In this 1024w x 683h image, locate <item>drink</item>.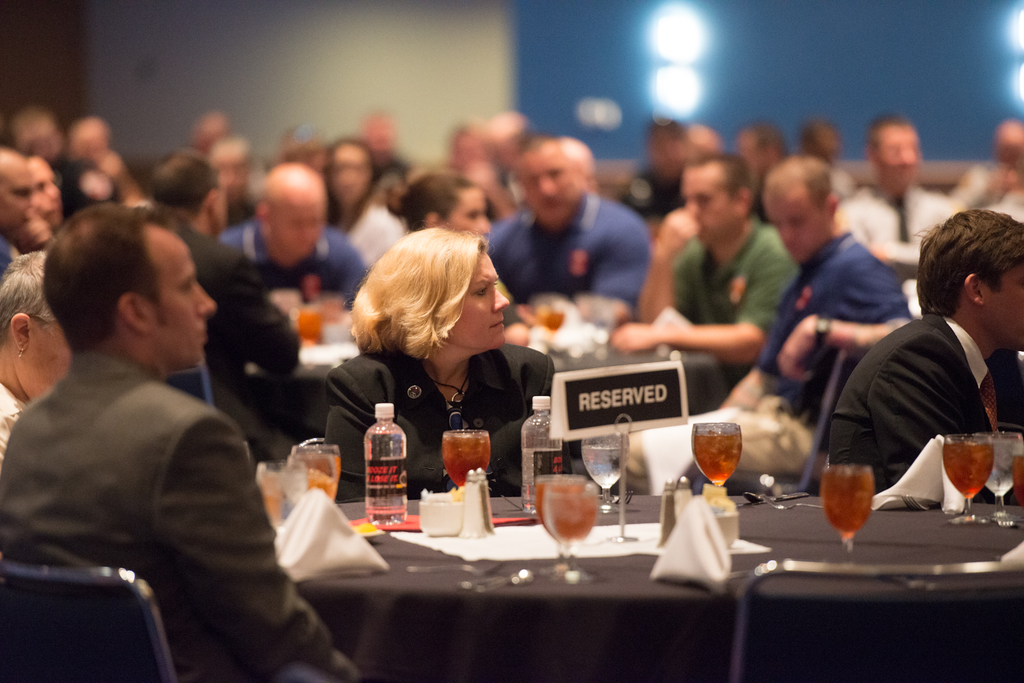
Bounding box: {"x1": 942, "y1": 442, "x2": 996, "y2": 499}.
